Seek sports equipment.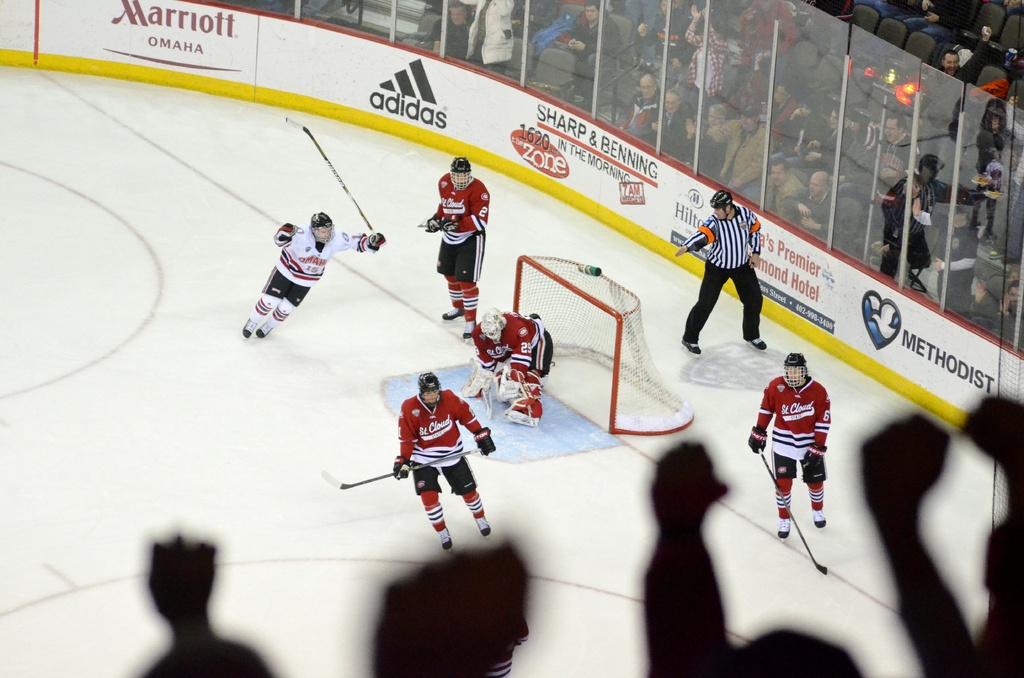
x1=709, y1=188, x2=733, y2=226.
